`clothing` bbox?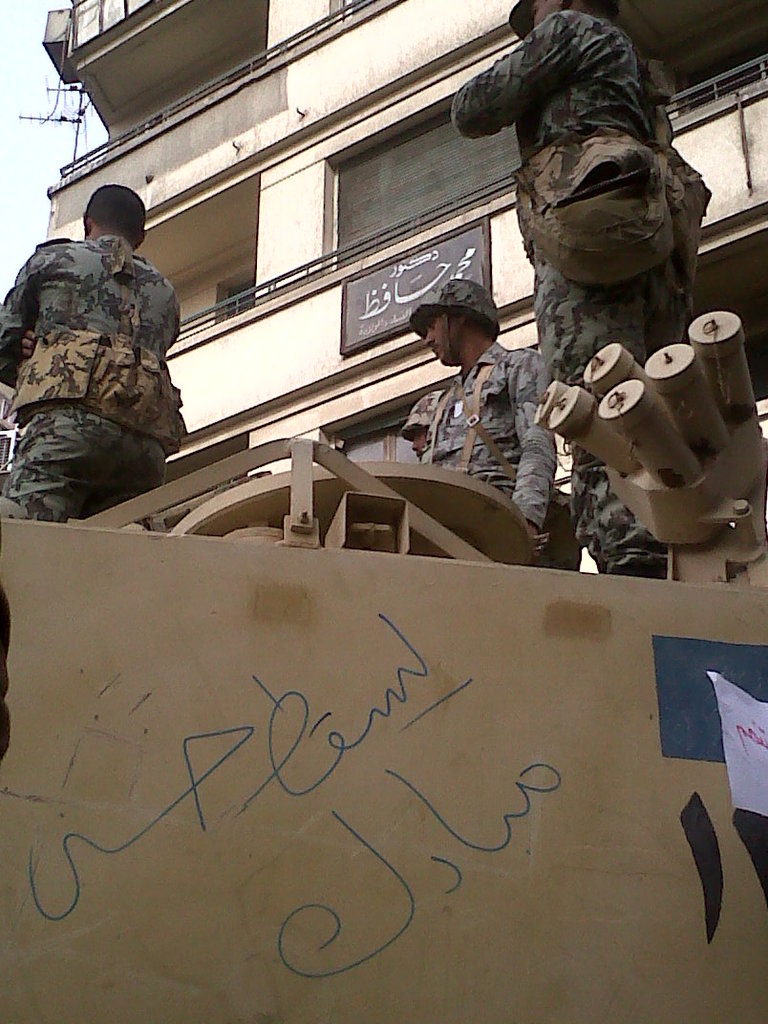
left=12, top=178, right=214, bottom=535
